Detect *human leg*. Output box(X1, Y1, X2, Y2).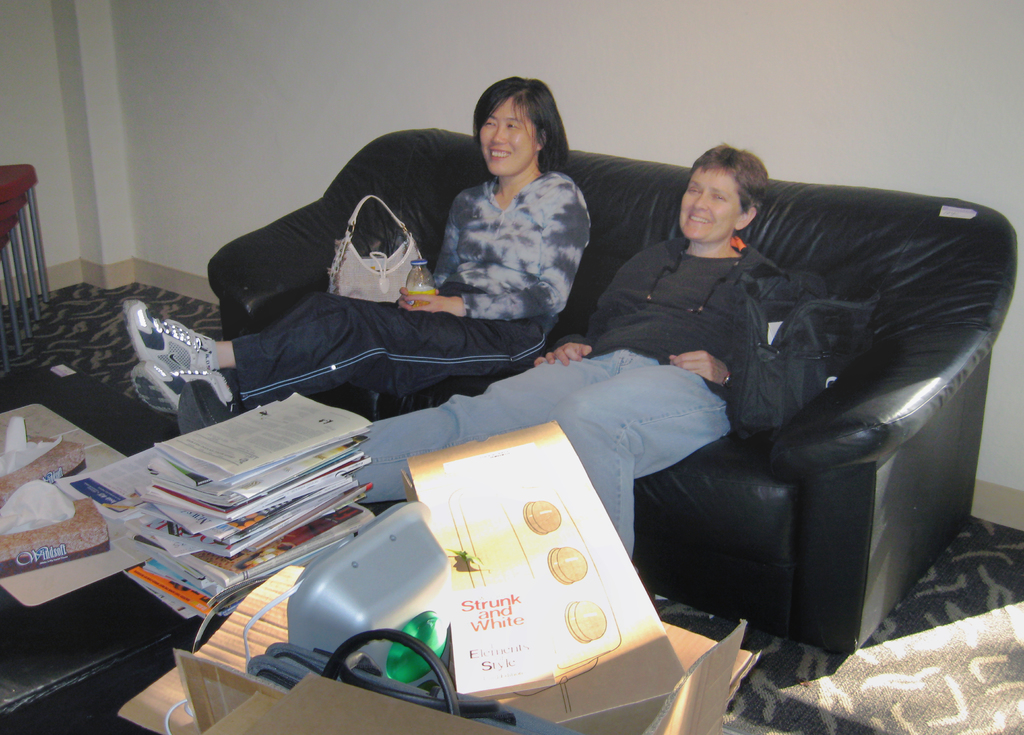
box(131, 286, 548, 419).
